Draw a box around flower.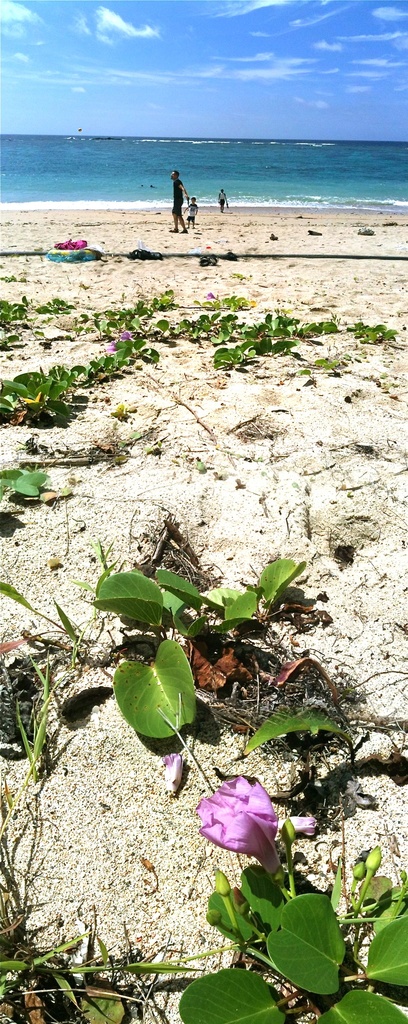
crop(205, 774, 268, 863).
